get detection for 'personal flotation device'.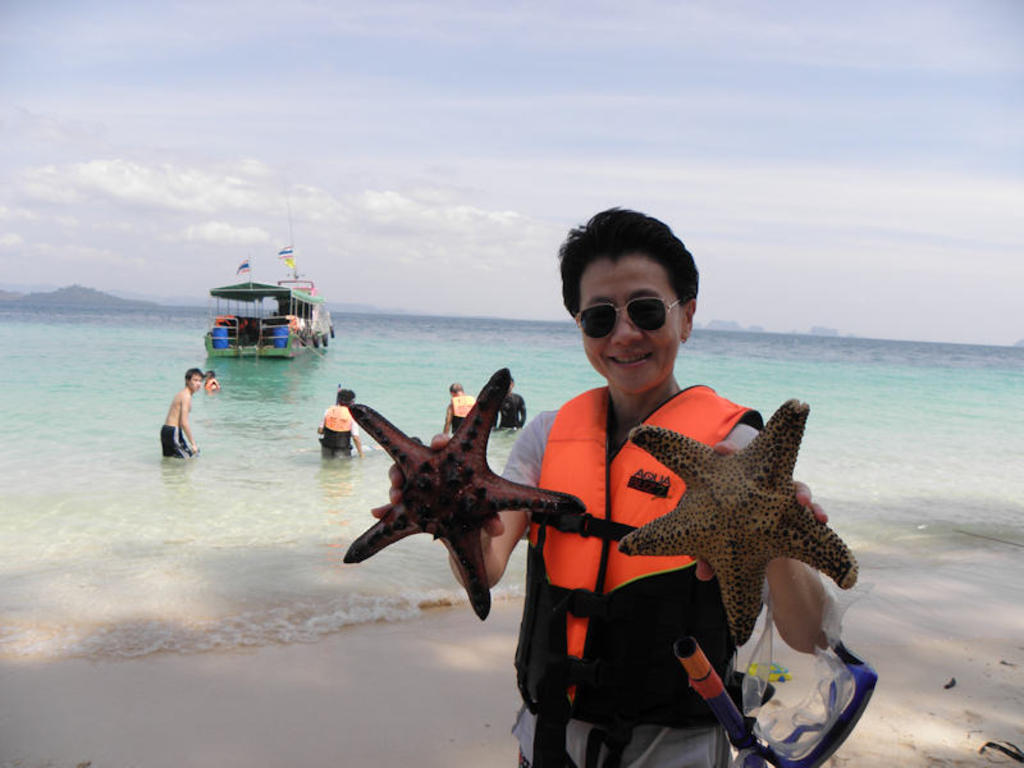
Detection: [314,401,356,458].
